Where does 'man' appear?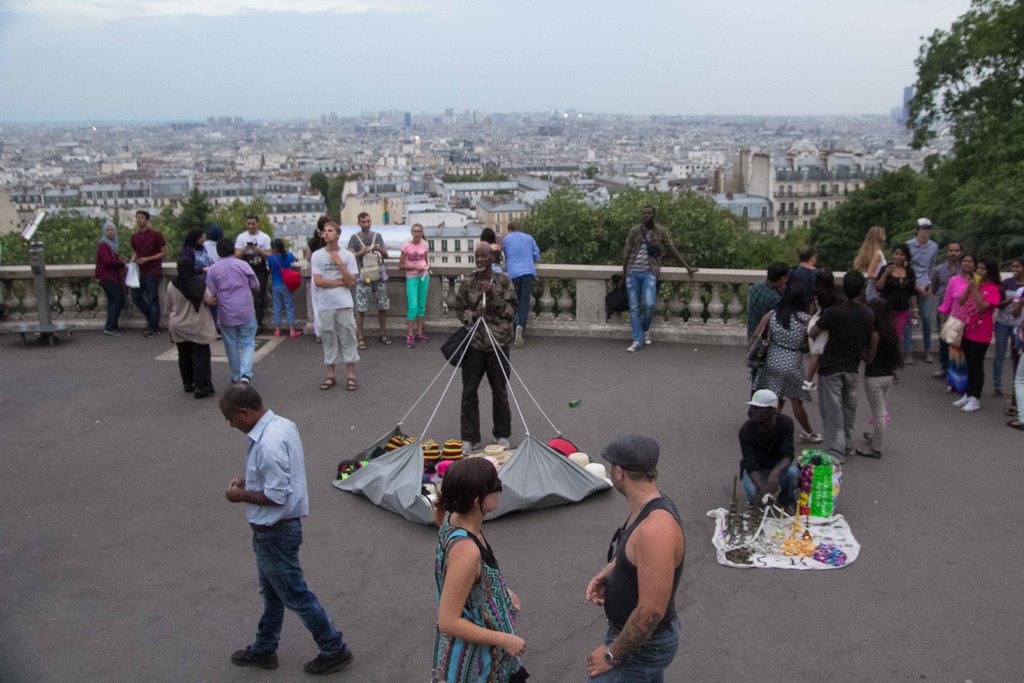
Appears at 304 220 358 393.
